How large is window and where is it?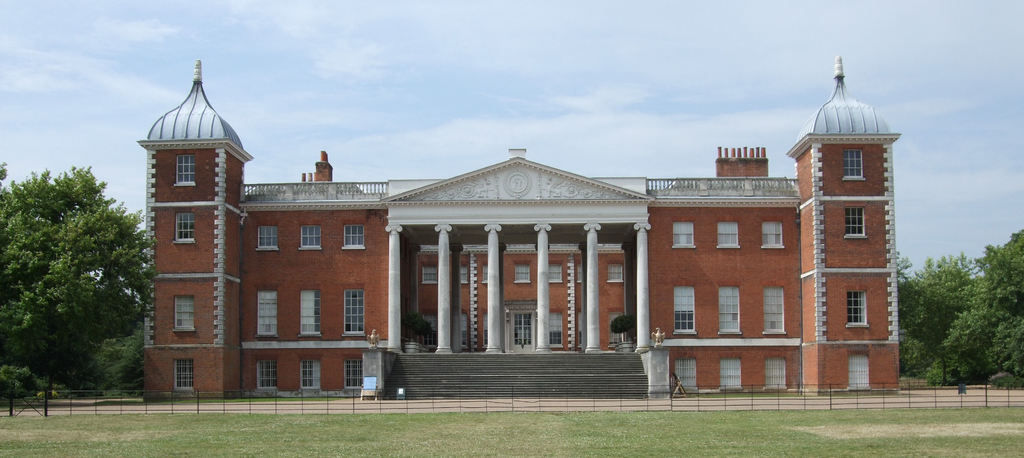
Bounding box: <region>302, 357, 319, 387</region>.
